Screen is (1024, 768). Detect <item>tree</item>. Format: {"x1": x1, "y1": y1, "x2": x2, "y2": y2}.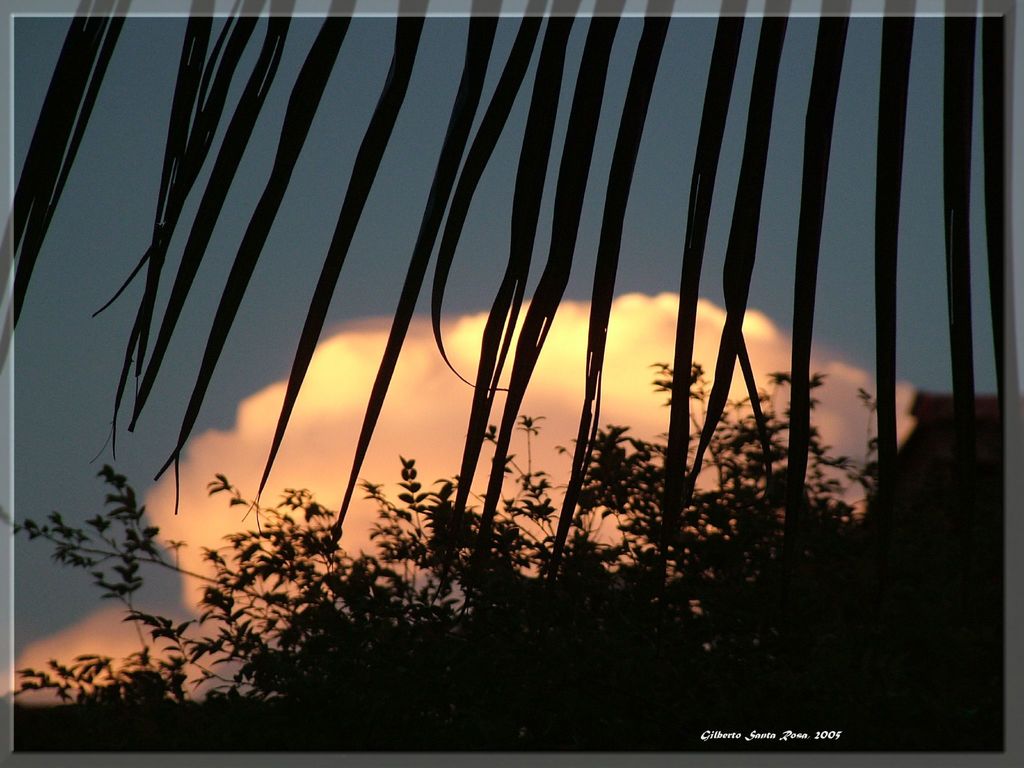
{"x1": 0, "y1": 360, "x2": 1005, "y2": 751}.
